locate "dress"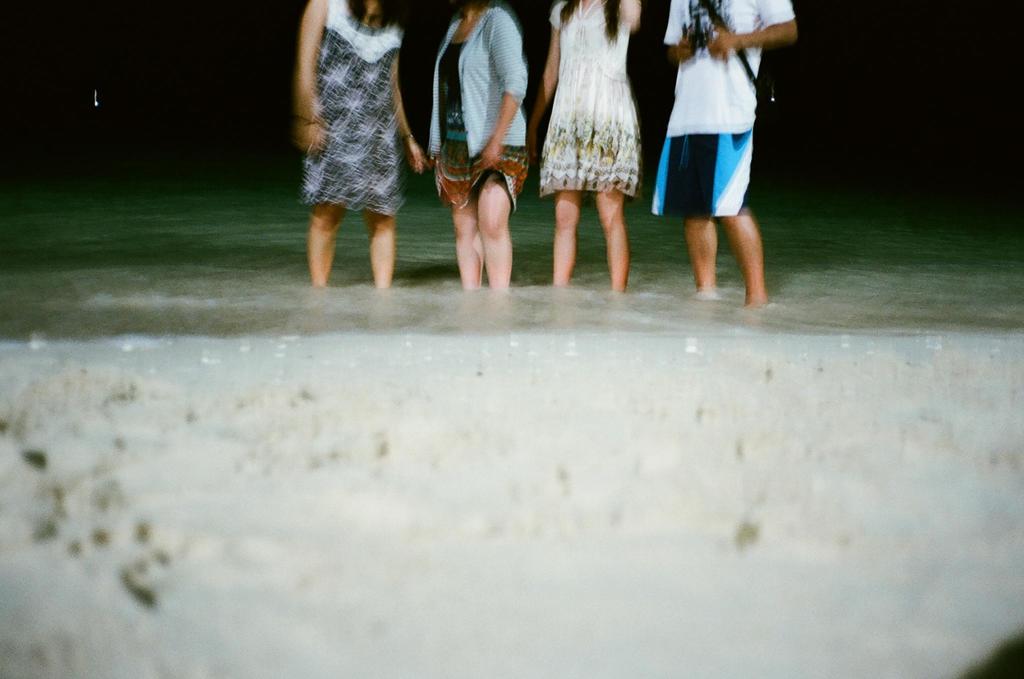
[301,0,406,217]
